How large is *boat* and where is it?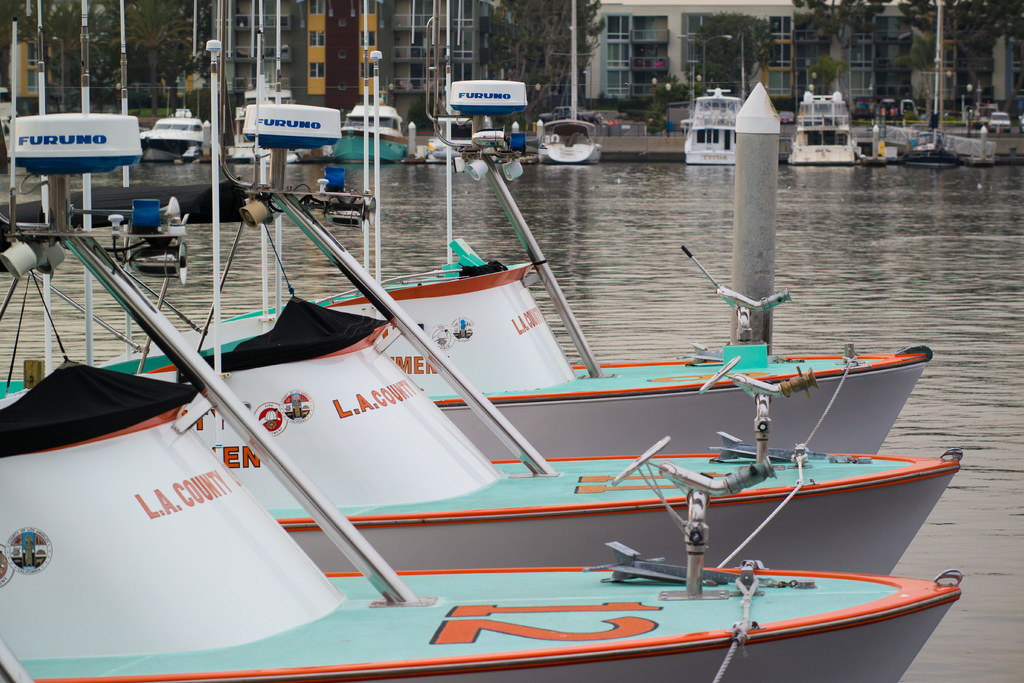
Bounding box: box=[138, 109, 221, 160].
